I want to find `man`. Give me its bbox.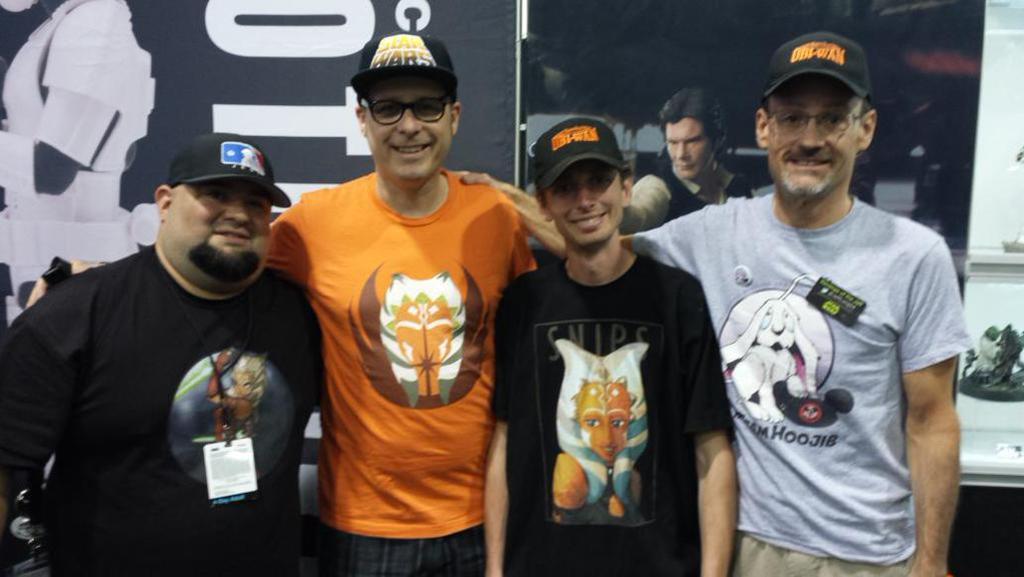
bbox=[259, 30, 538, 576].
